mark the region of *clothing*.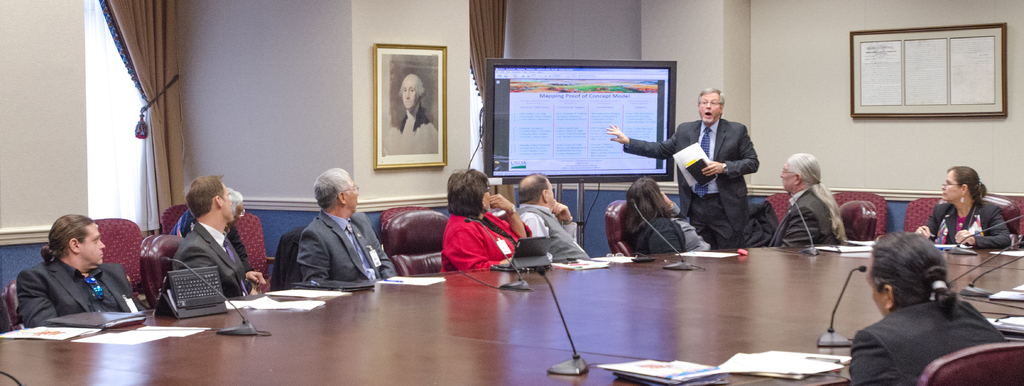
Region: 632, 214, 709, 271.
